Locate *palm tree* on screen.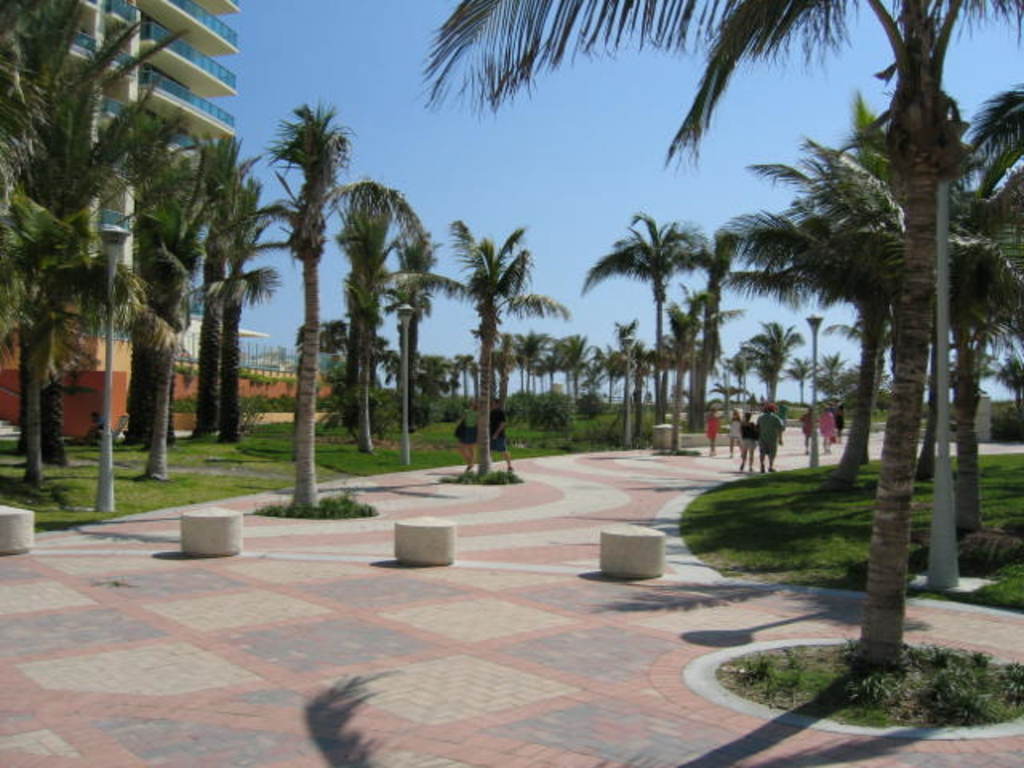
On screen at 27/102/125/462.
